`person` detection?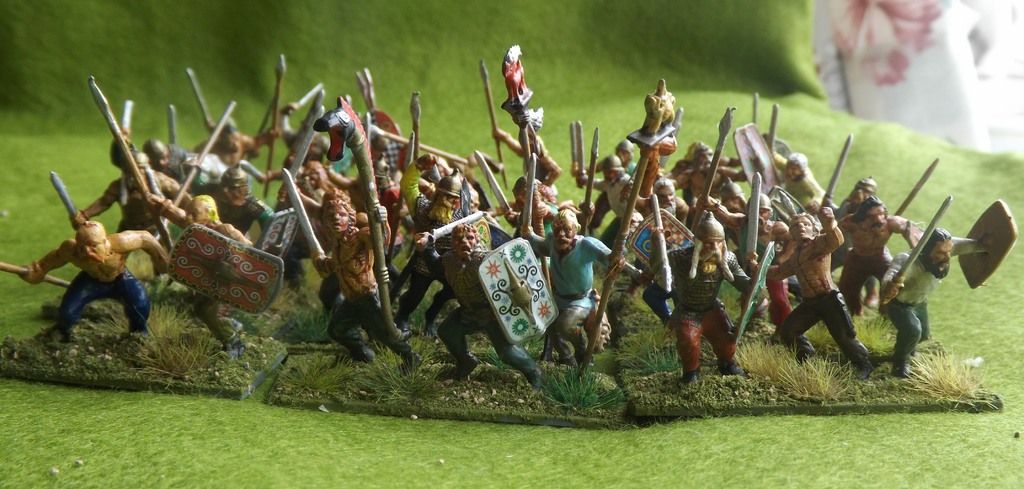
189,163,279,241
